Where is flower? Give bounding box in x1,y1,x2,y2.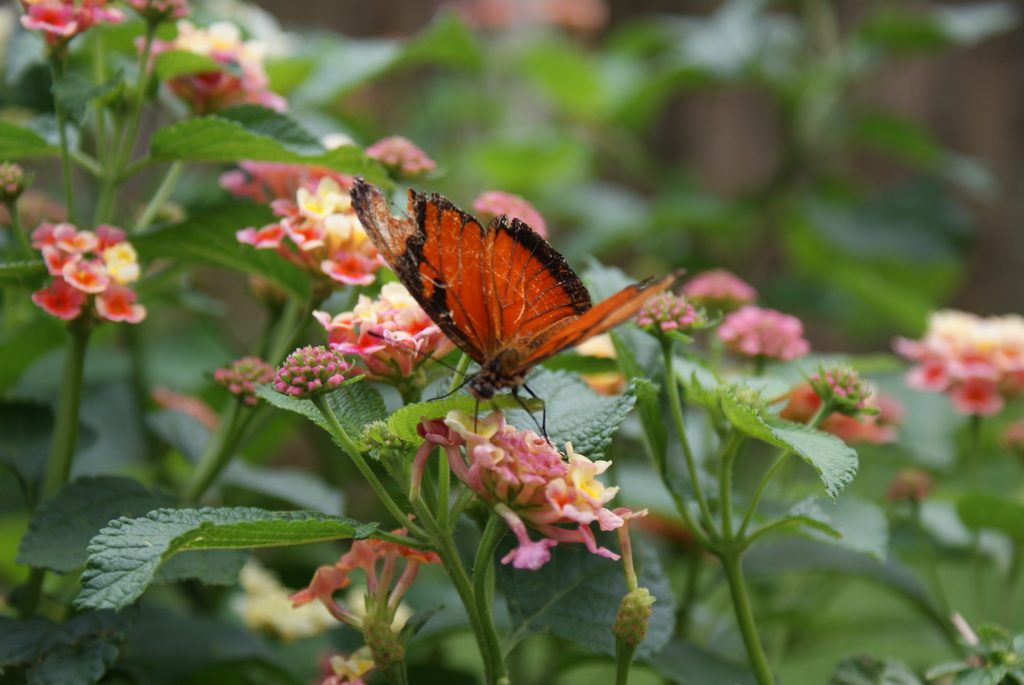
680,264,762,307.
